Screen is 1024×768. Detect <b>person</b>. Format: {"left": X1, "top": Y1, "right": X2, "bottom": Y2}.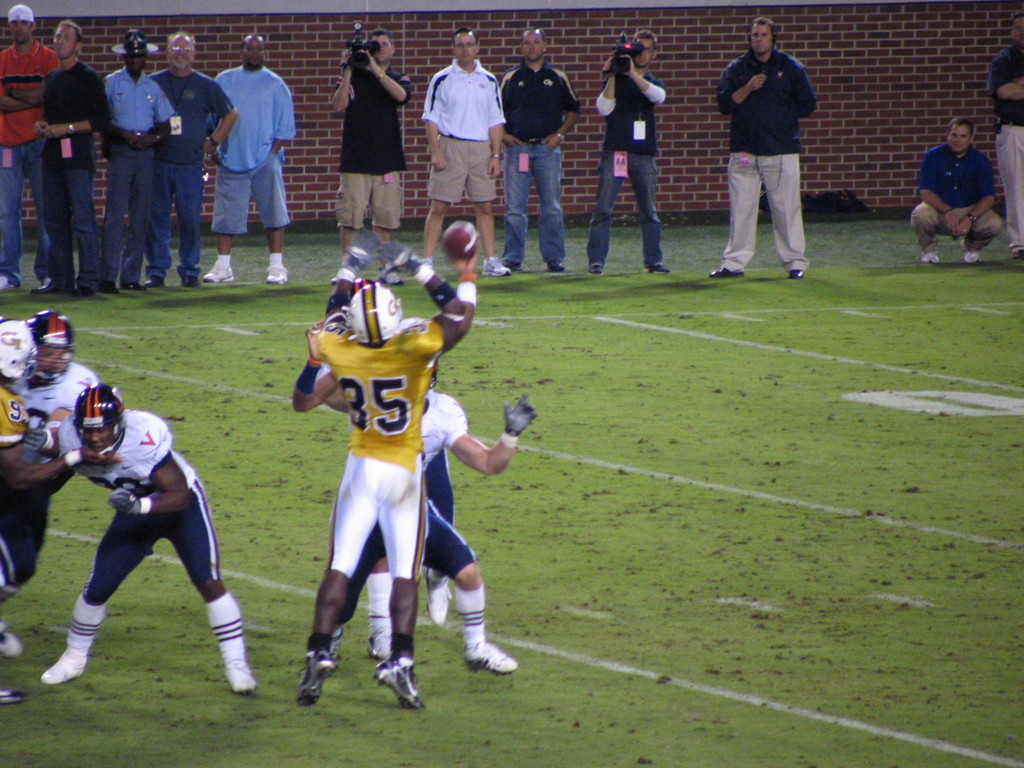
{"left": 287, "top": 275, "right": 463, "bottom": 636}.
